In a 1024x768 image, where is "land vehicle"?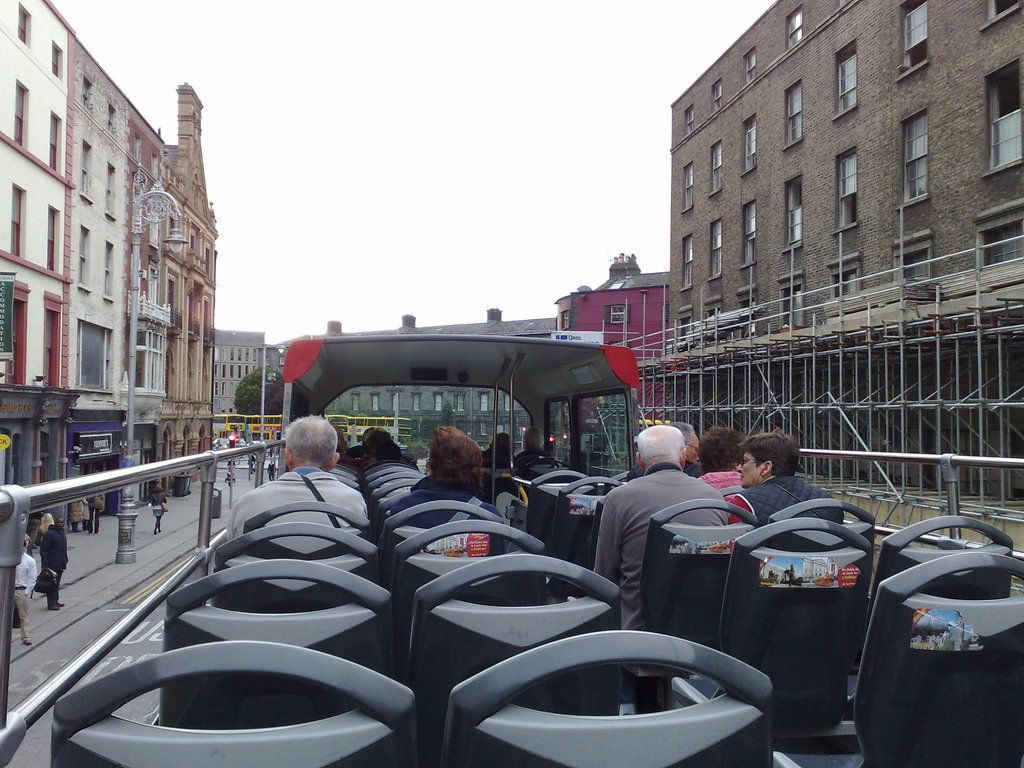
bbox=(0, 331, 1023, 767).
